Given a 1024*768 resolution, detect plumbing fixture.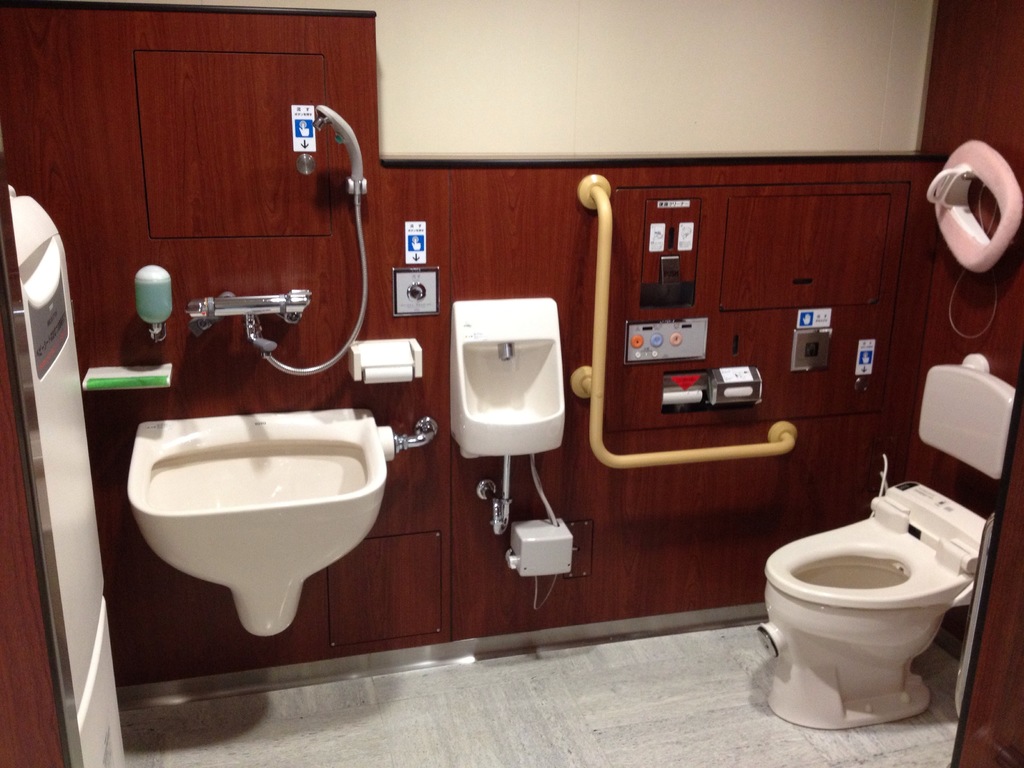
crop(478, 452, 516, 538).
